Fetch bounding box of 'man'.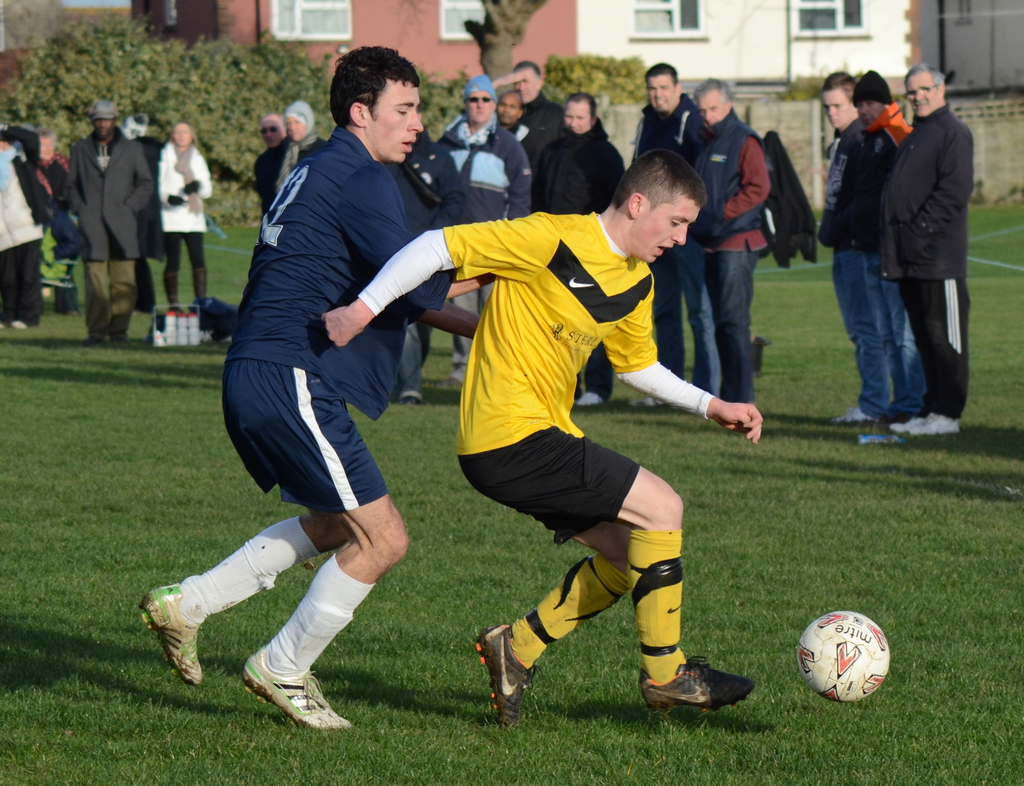
Bbox: l=630, t=63, r=723, b=412.
